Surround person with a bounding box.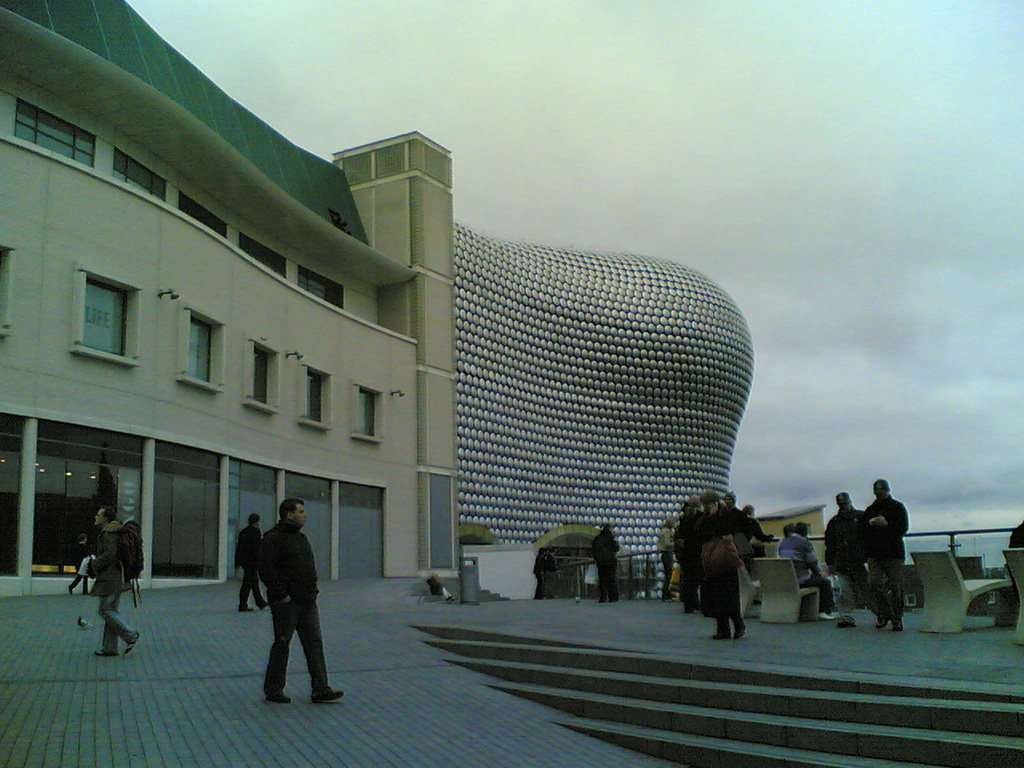
{"x1": 591, "y1": 522, "x2": 617, "y2": 601}.
